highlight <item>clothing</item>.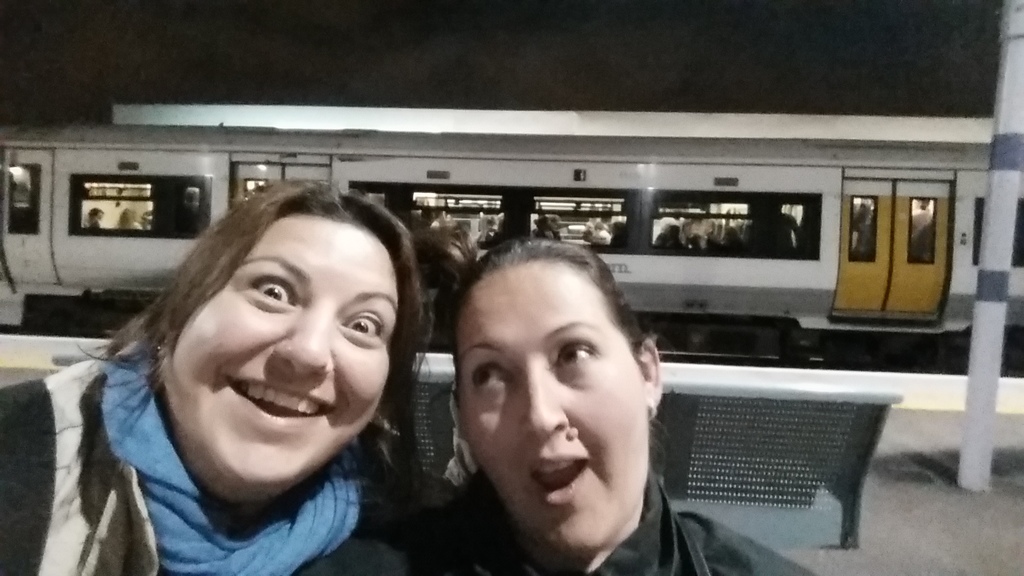
Highlighted region: 0, 330, 464, 575.
